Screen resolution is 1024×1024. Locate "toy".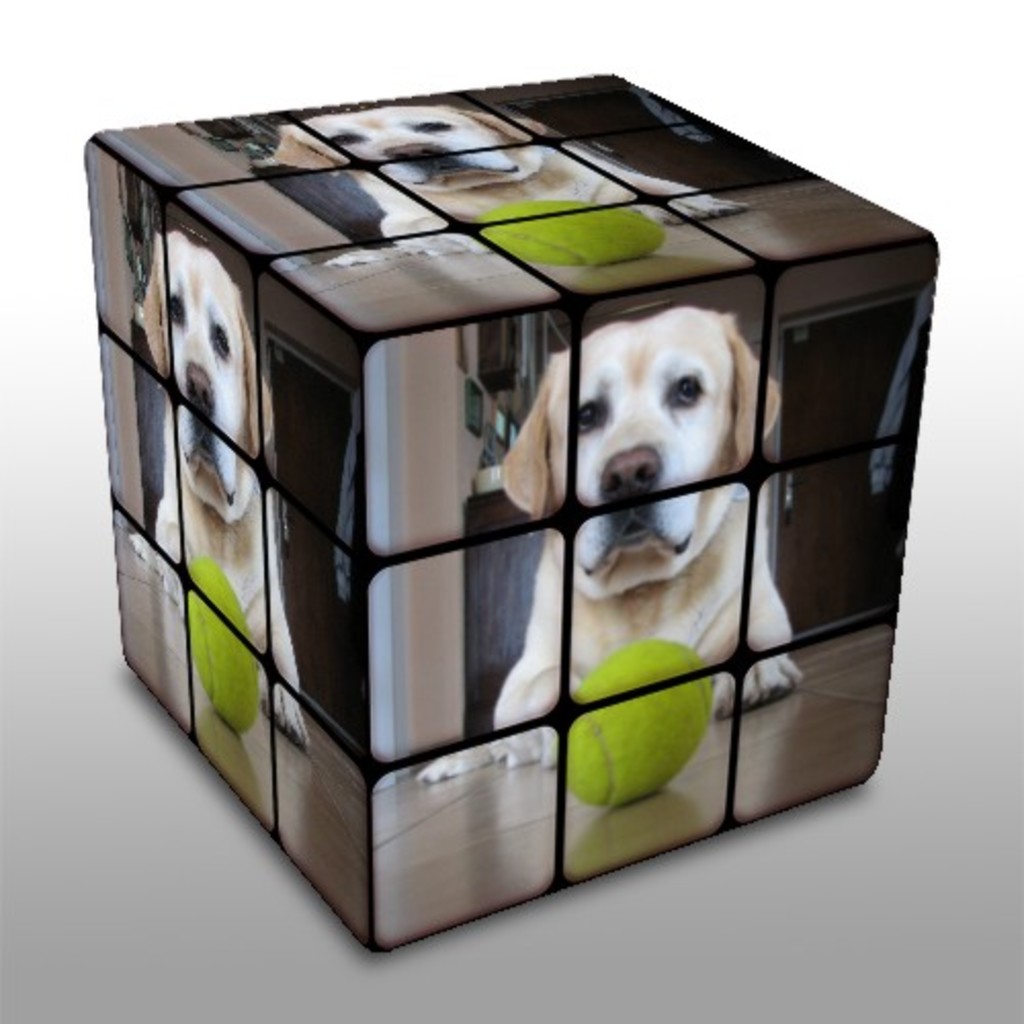
<bbox>479, 199, 664, 268</bbox>.
